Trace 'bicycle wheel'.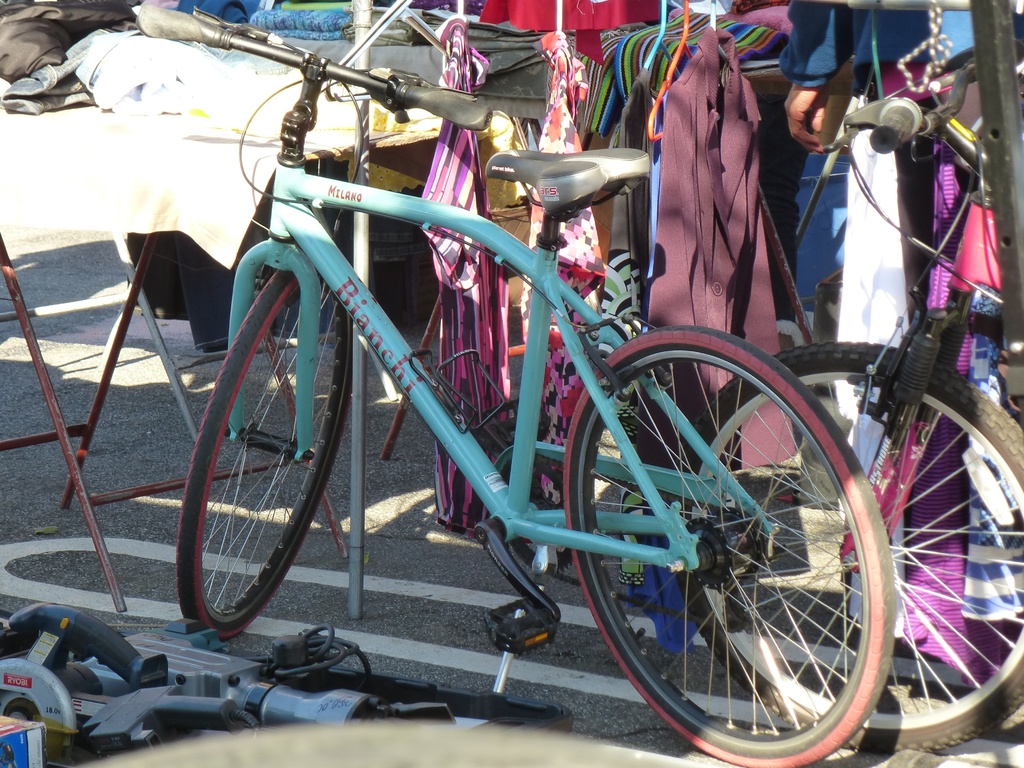
Traced to detection(557, 327, 894, 767).
